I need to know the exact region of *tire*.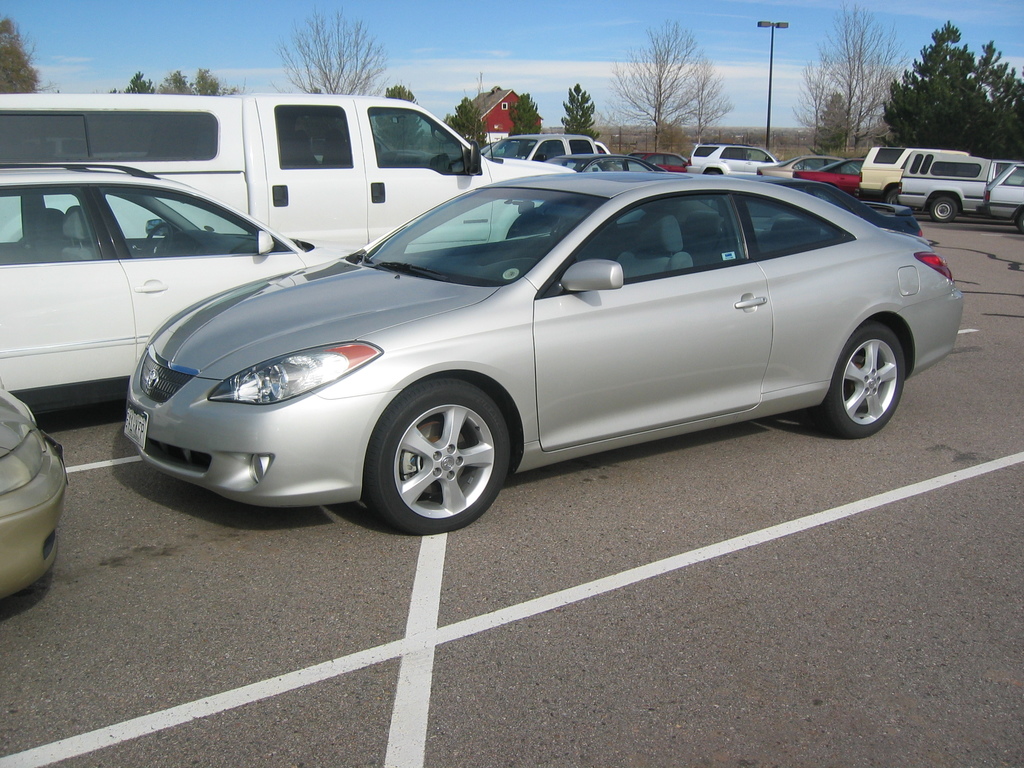
Region: box=[705, 168, 722, 177].
